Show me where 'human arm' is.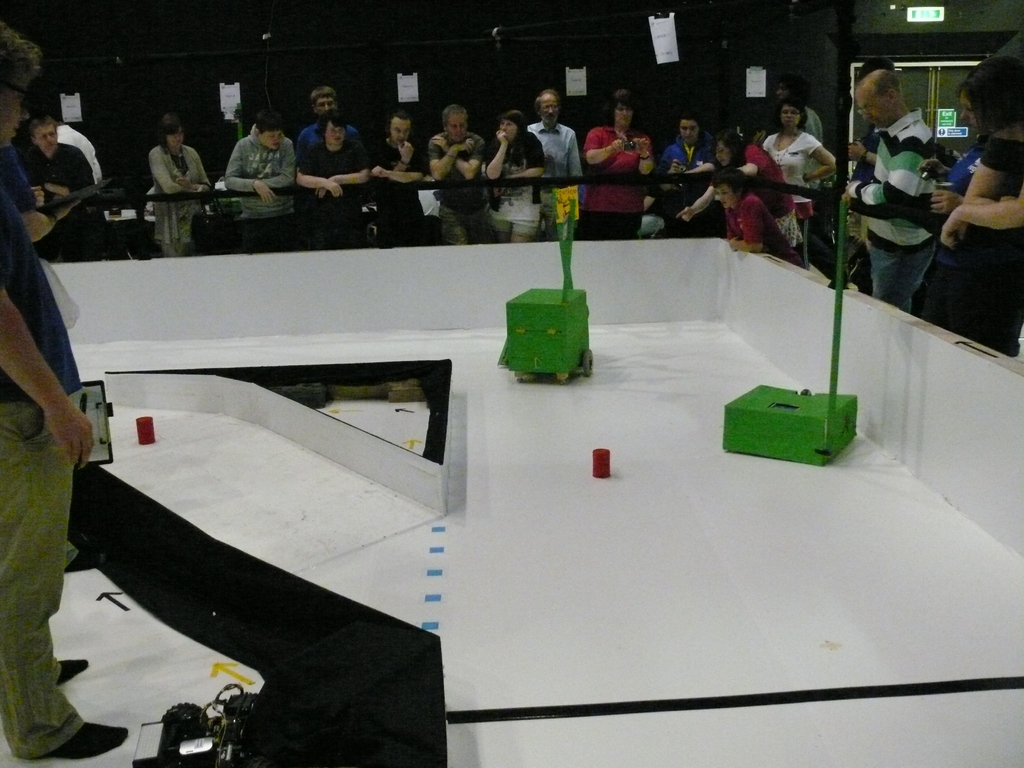
'human arm' is at [935,191,1023,254].
